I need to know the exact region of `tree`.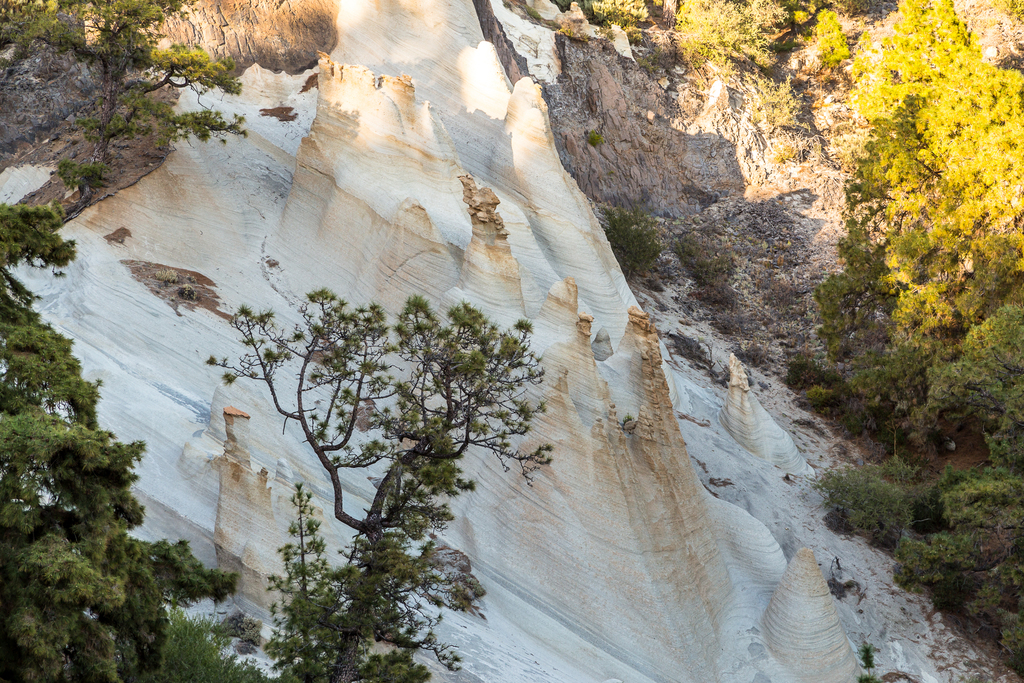
Region: locate(0, 200, 242, 682).
